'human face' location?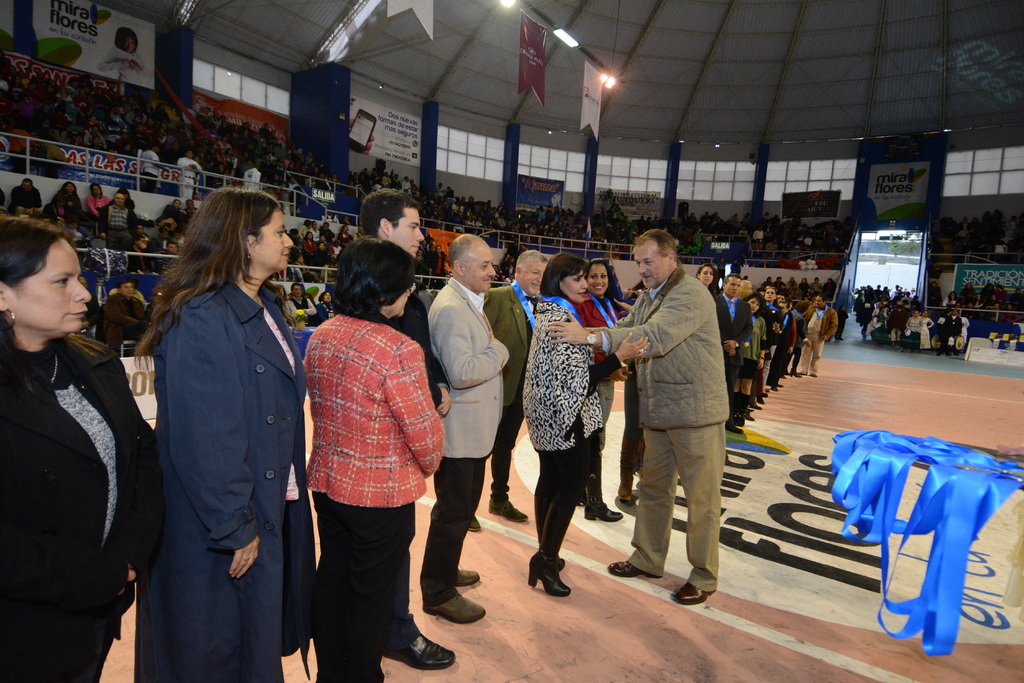
631, 246, 668, 290
